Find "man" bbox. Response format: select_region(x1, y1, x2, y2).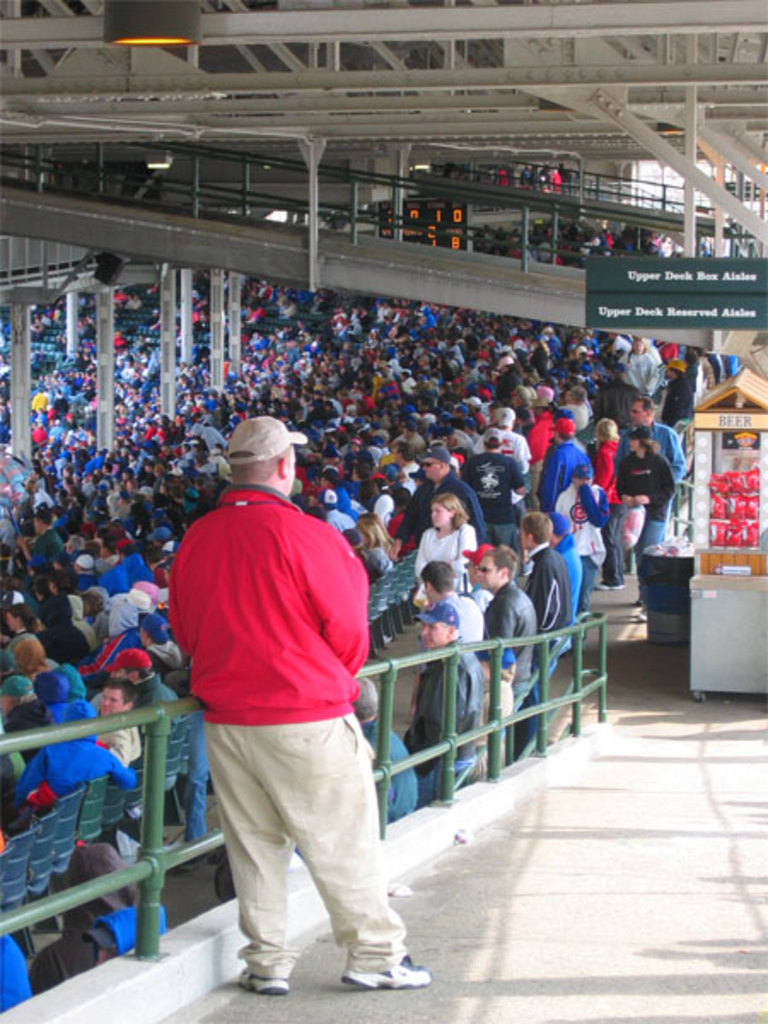
select_region(403, 560, 495, 713).
